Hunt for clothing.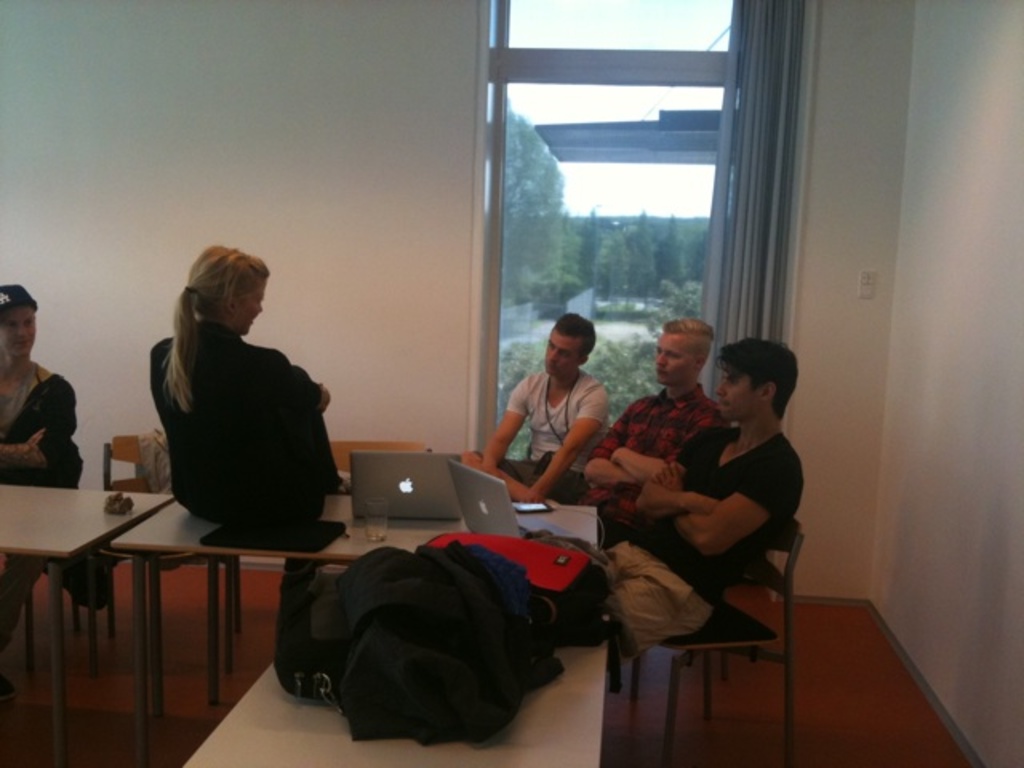
Hunted down at <box>603,421,821,670</box>.
